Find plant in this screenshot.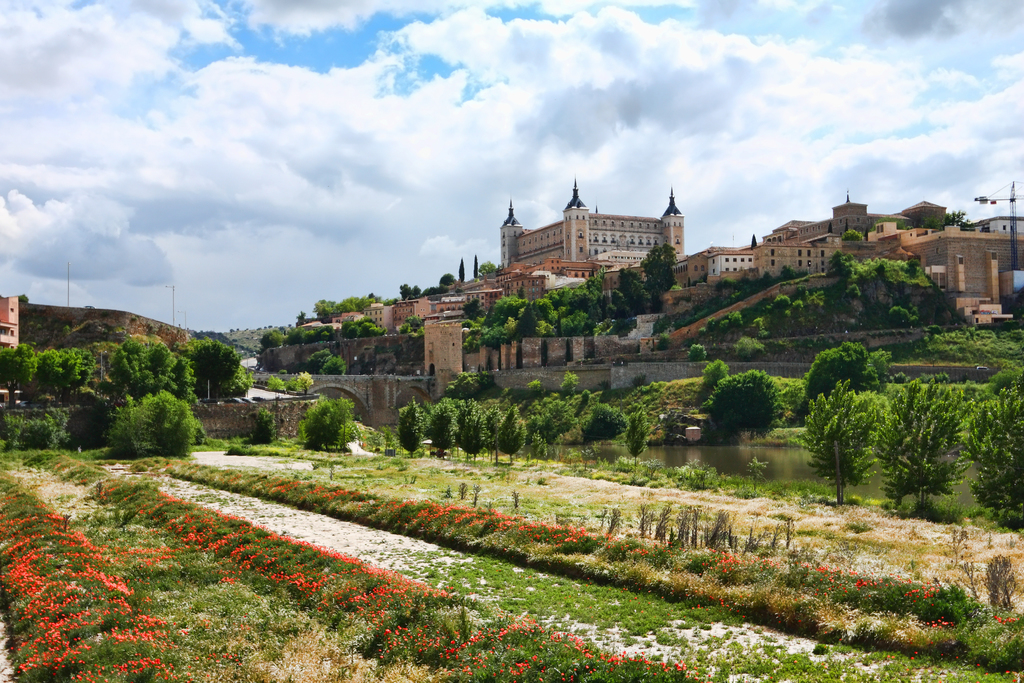
The bounding box for plant is (x1=480, y1=399, x2=506, y2=459).
